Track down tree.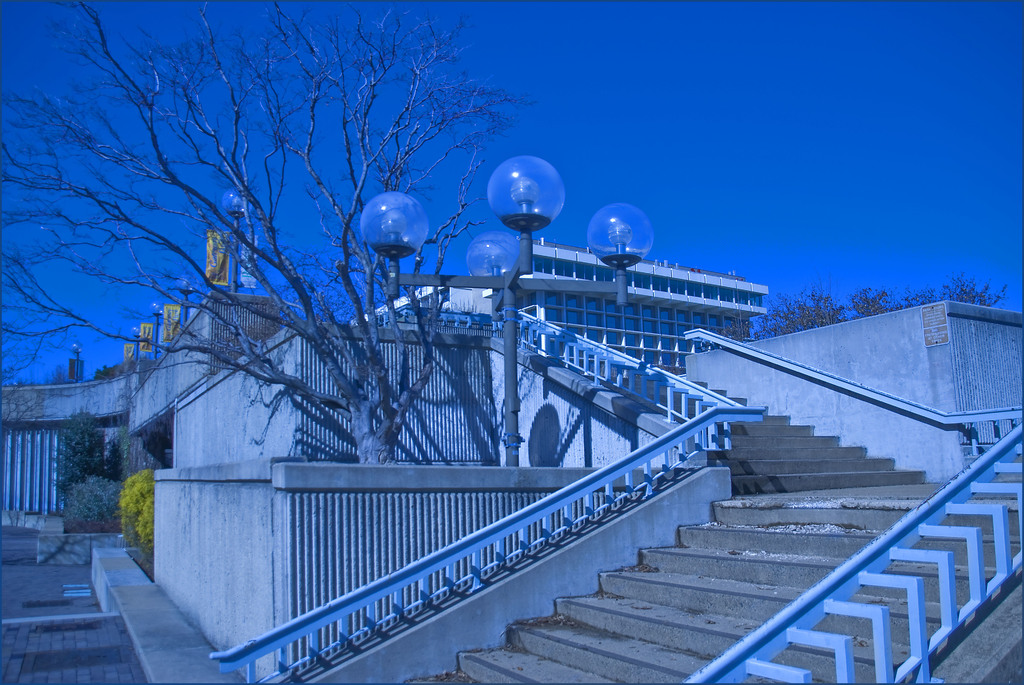
Tracked to (x1=0, y1=0, x2=532, y2=465).
